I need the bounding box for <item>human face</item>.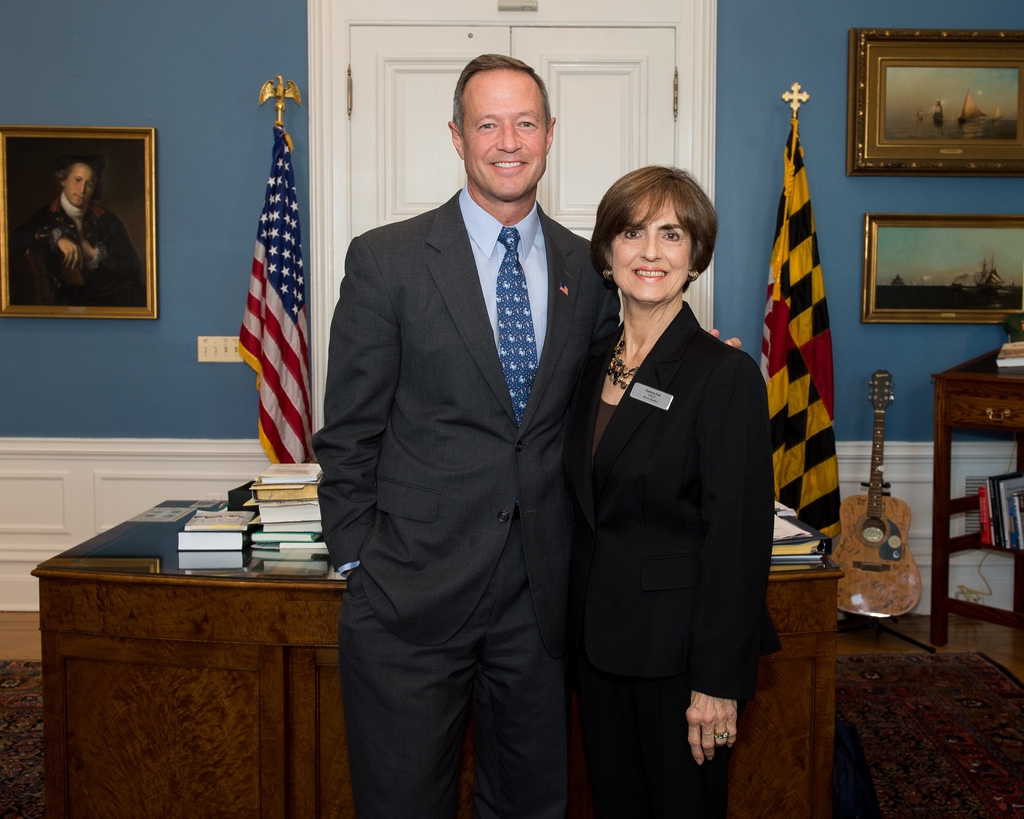
Here it is: bbox=[607, 191, 691, 302].
